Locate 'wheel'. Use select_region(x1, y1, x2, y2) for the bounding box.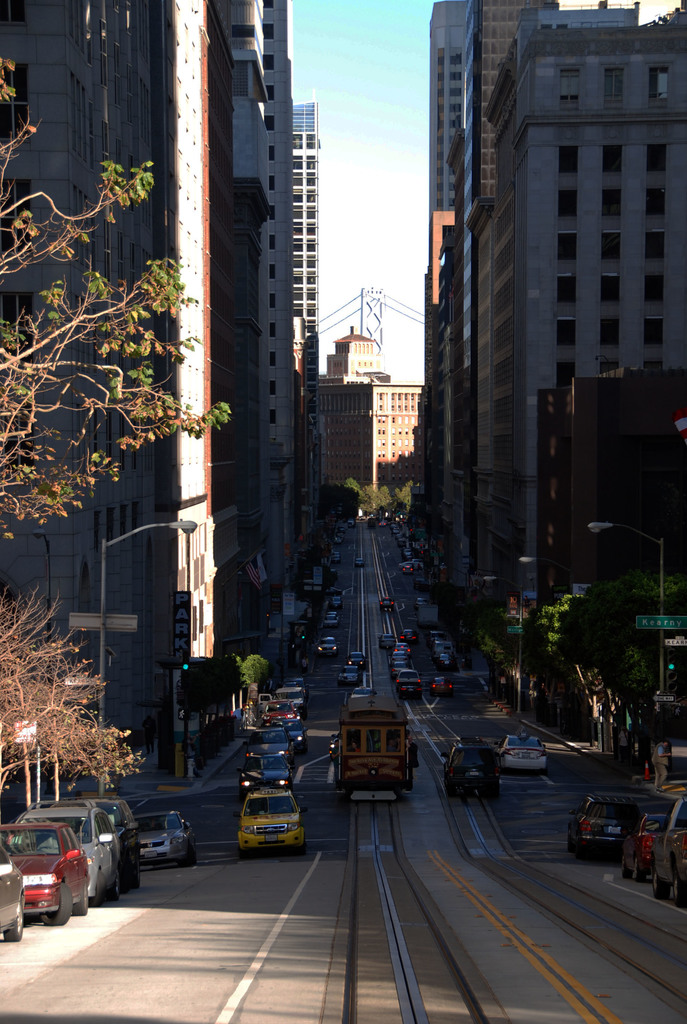
select_region(45, 888, 74, 923).
